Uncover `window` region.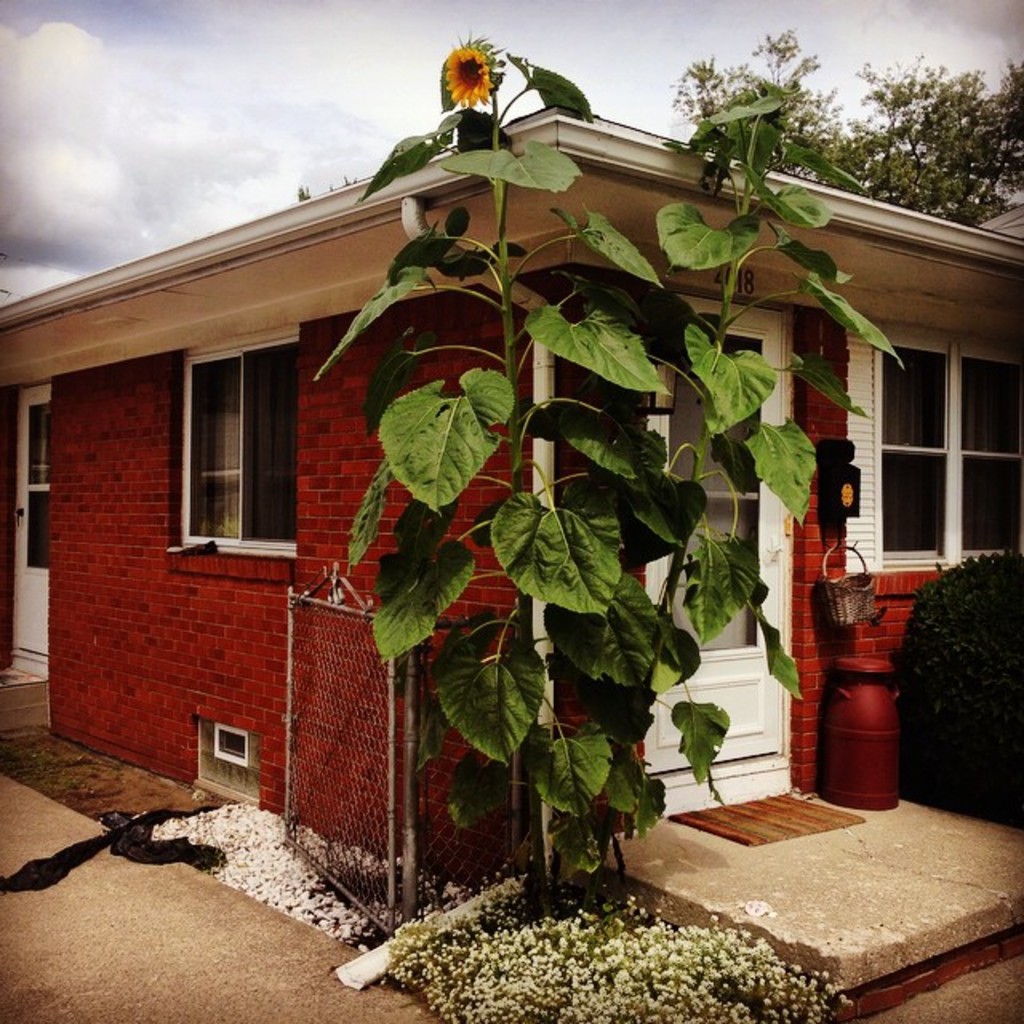
Uncovered: box(152, 315, 306, 573).
